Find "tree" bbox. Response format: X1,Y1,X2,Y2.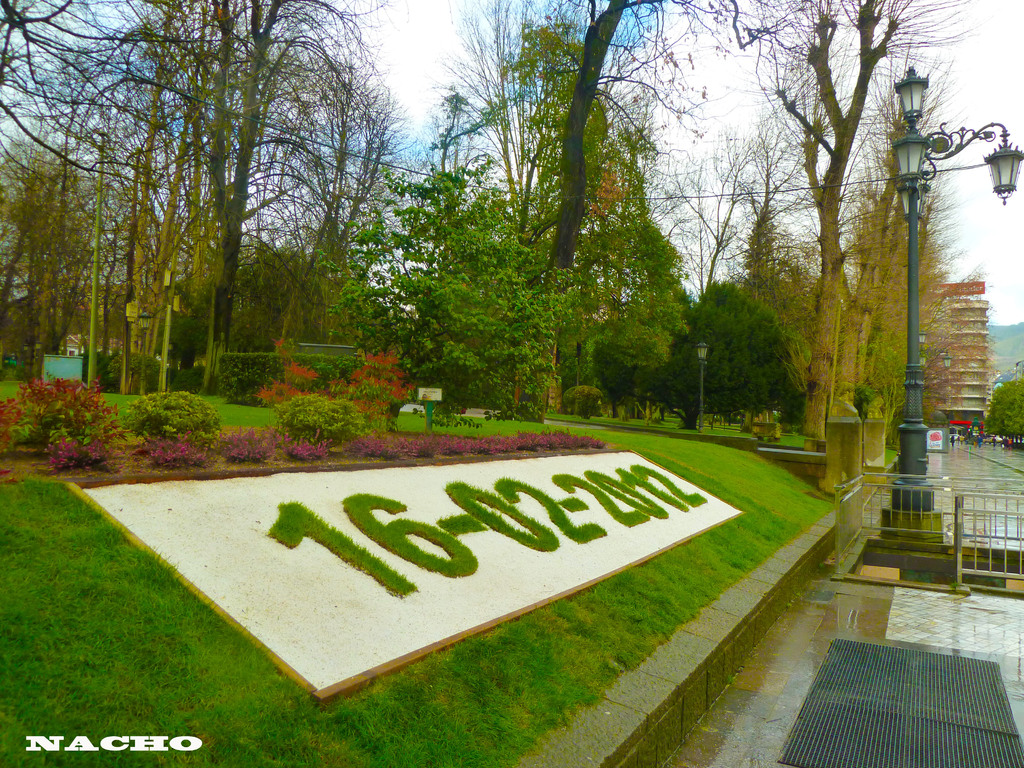
507,0,782,406.
